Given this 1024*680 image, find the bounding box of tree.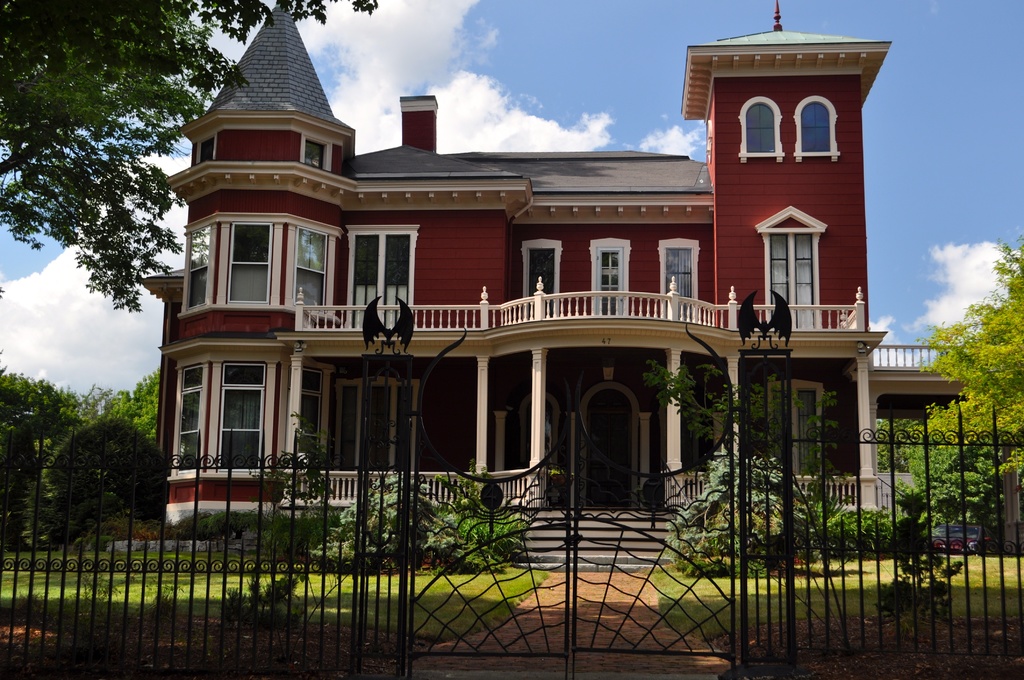
(885, 241, 1023, 506).
